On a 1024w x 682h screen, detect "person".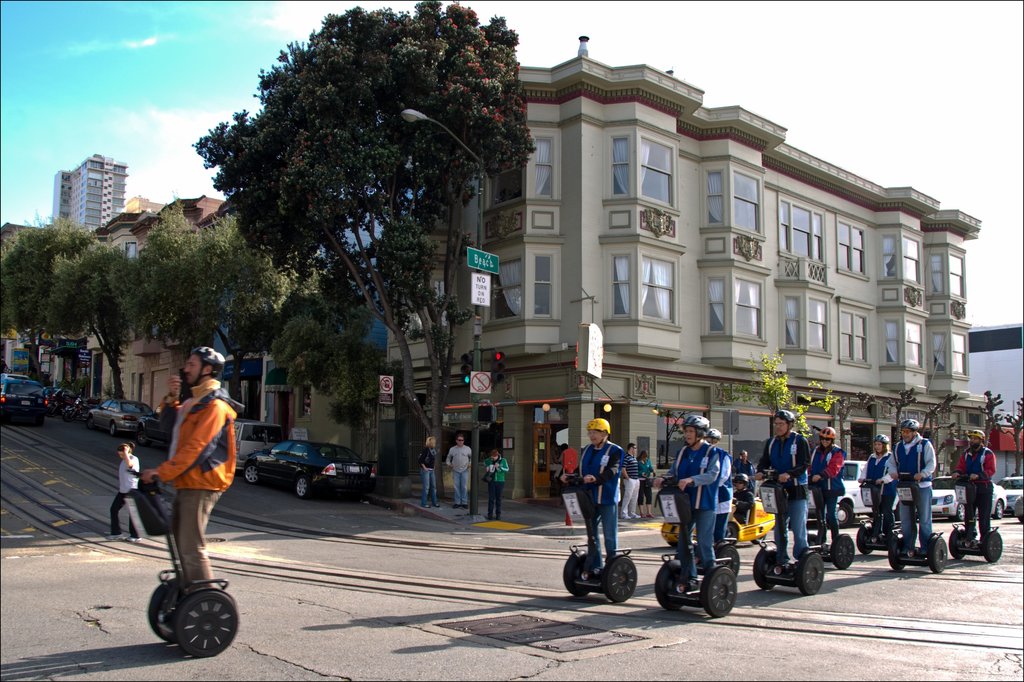
rect(894, 419, 943, 553).
